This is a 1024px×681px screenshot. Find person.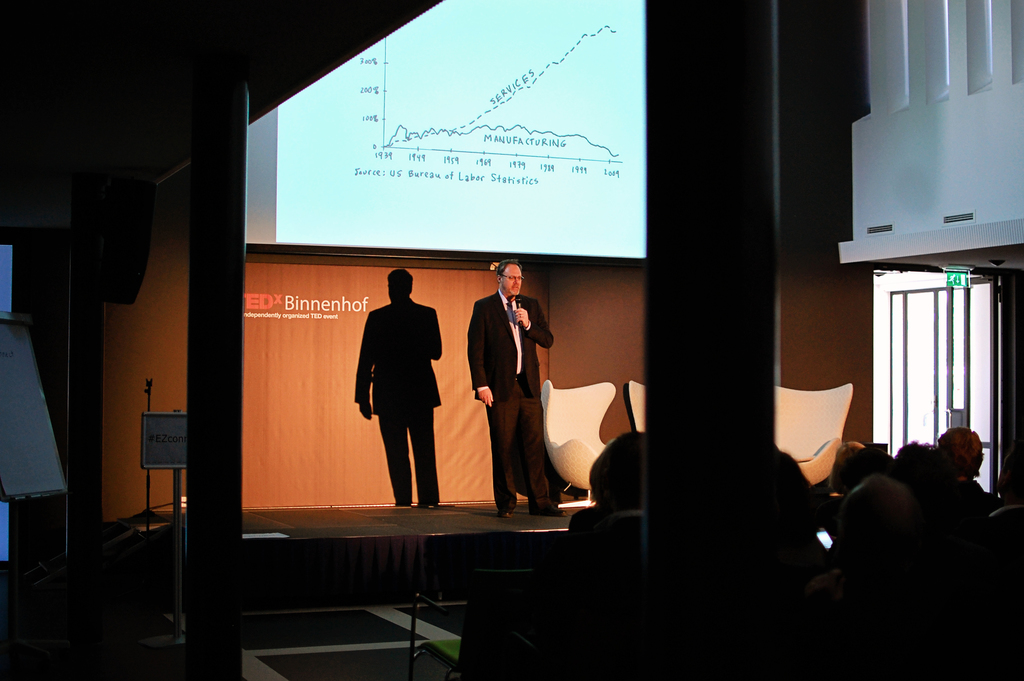
Bounding box: [468, 247, 548, 516].
